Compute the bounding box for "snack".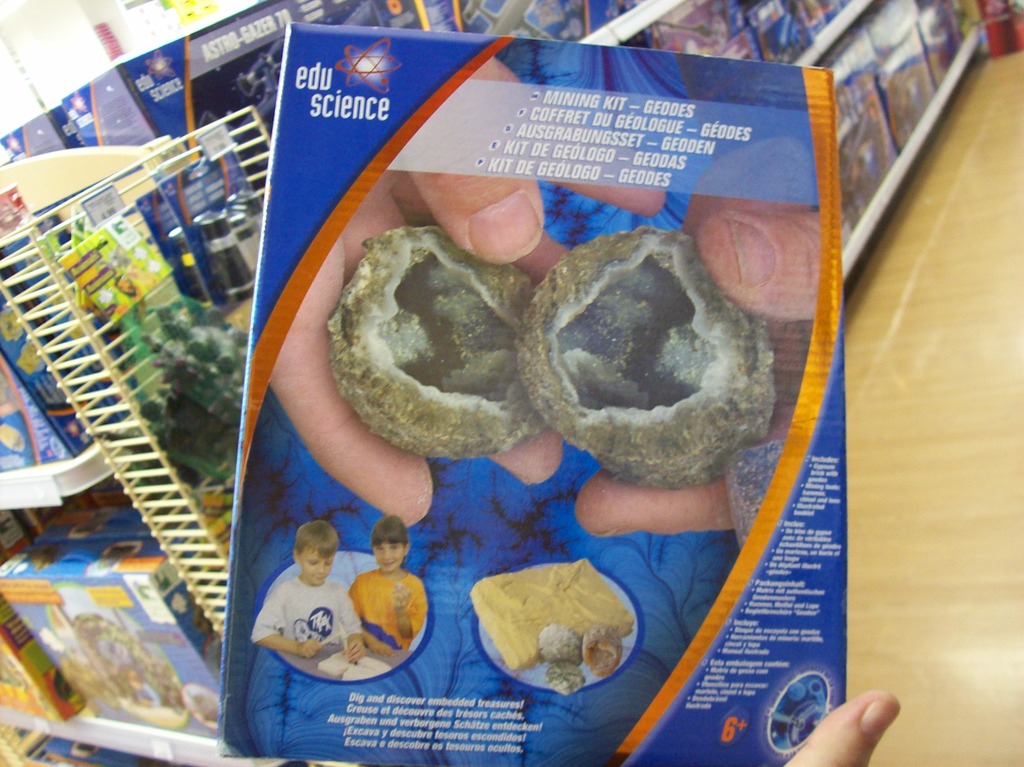
{"left": 468, "top": 553, "right": 639, "bottom": 696}.
